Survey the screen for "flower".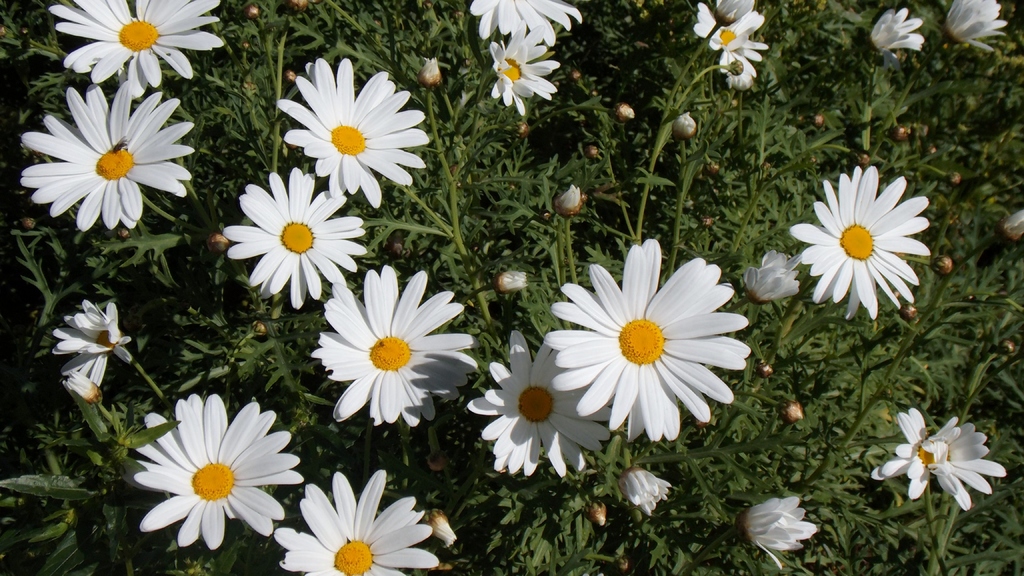
Survey found: [left=276, top=54, right=429, bottom=212].
